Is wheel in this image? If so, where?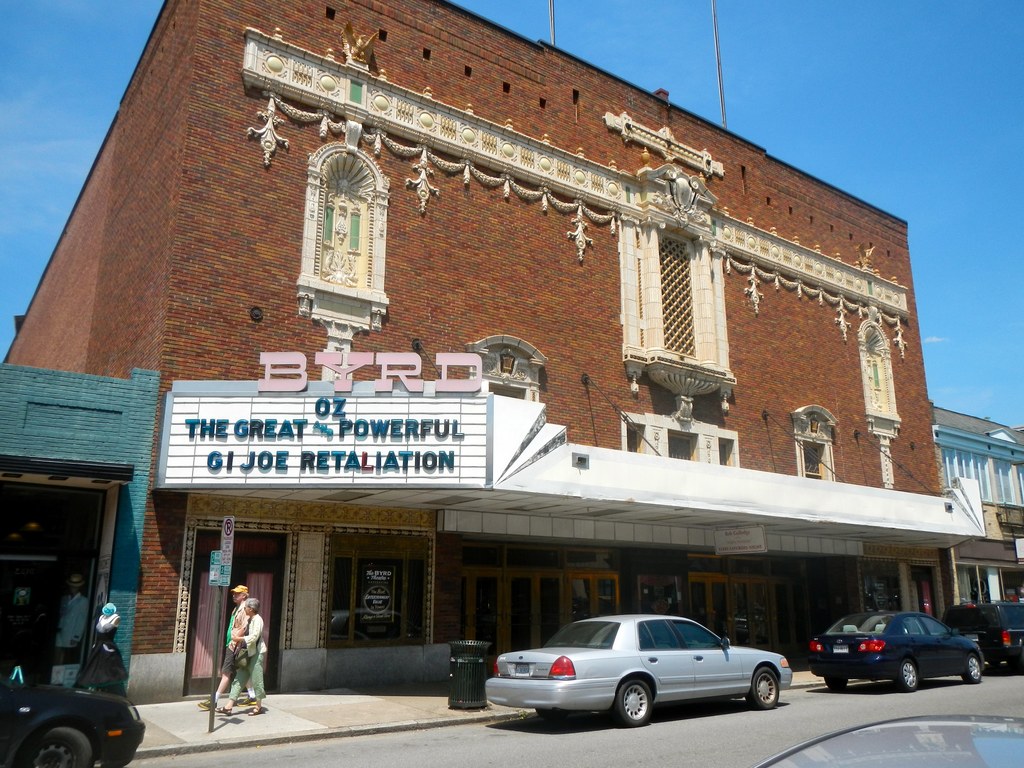
Yes, at [x1=964, y1=653, x2=981, y2=682].
